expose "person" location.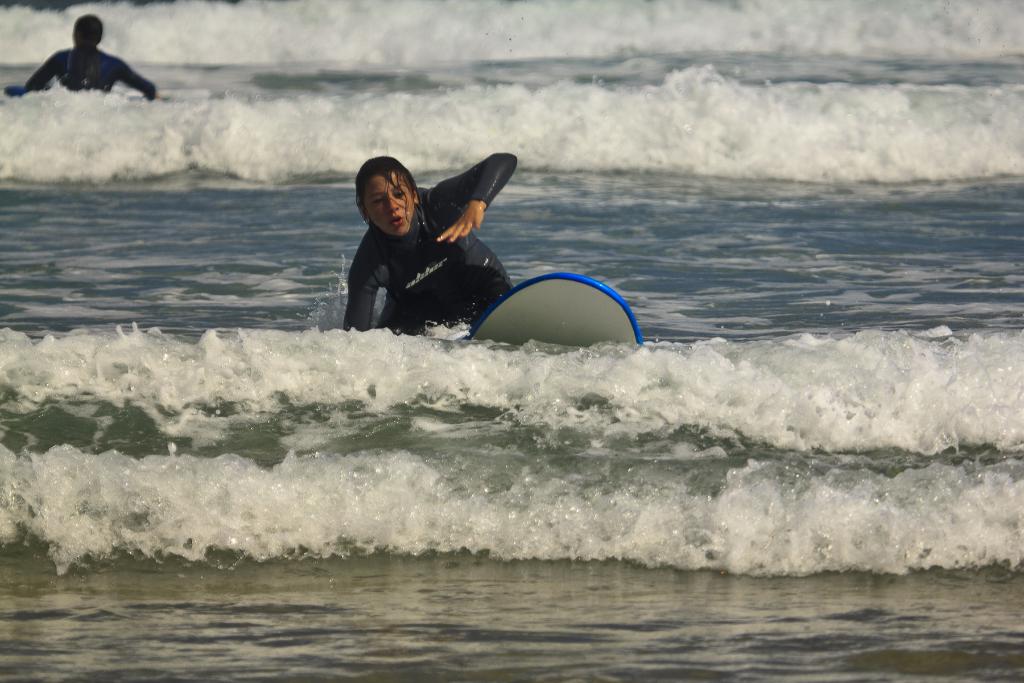
Exposed at bbox=(20, 13, 159, 94).
